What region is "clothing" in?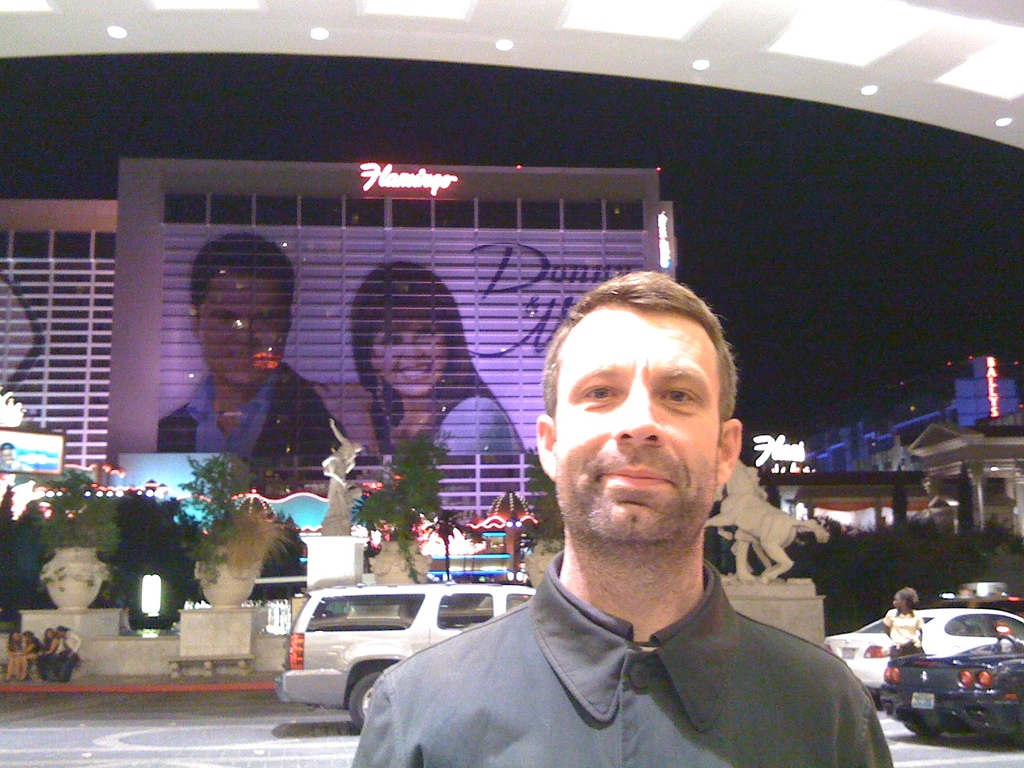
<region>349, 545, 892, 767</region>.
